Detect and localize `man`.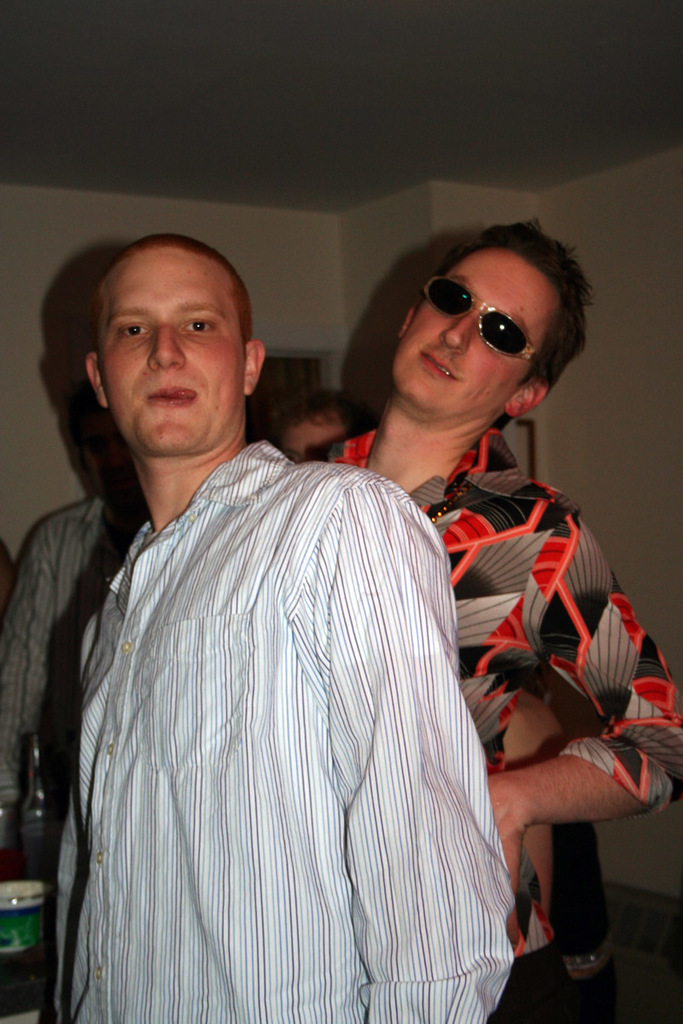
Localized at crop(302, 210, 682, 1019).
